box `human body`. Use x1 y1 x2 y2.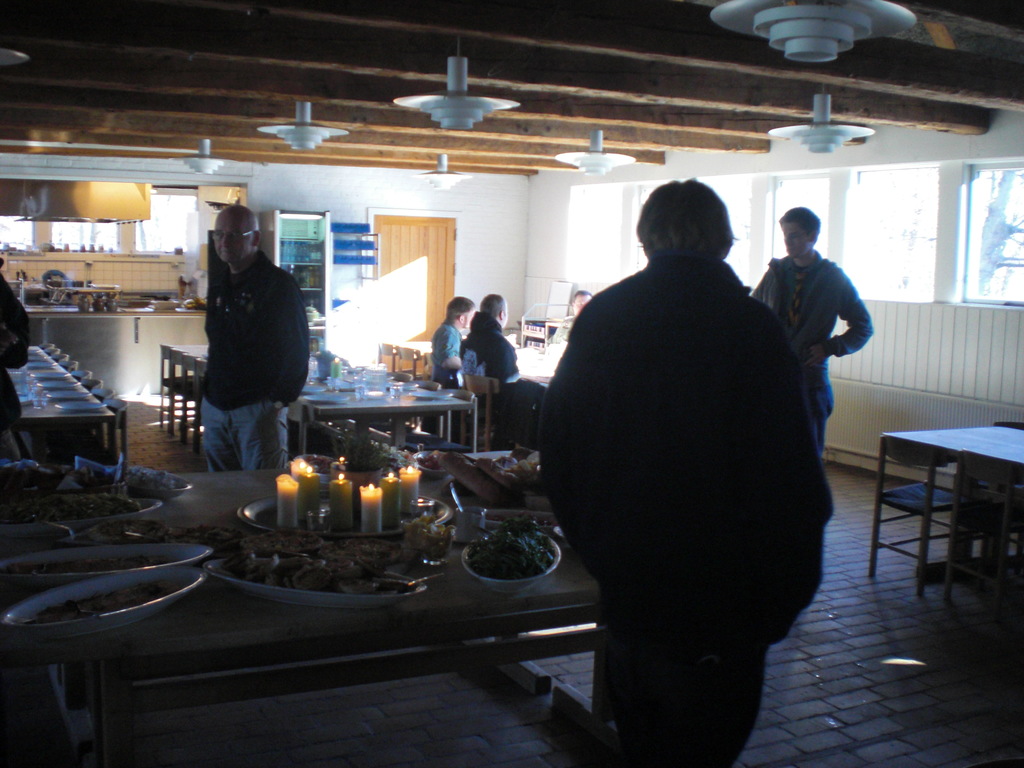
202 202 307 476.
